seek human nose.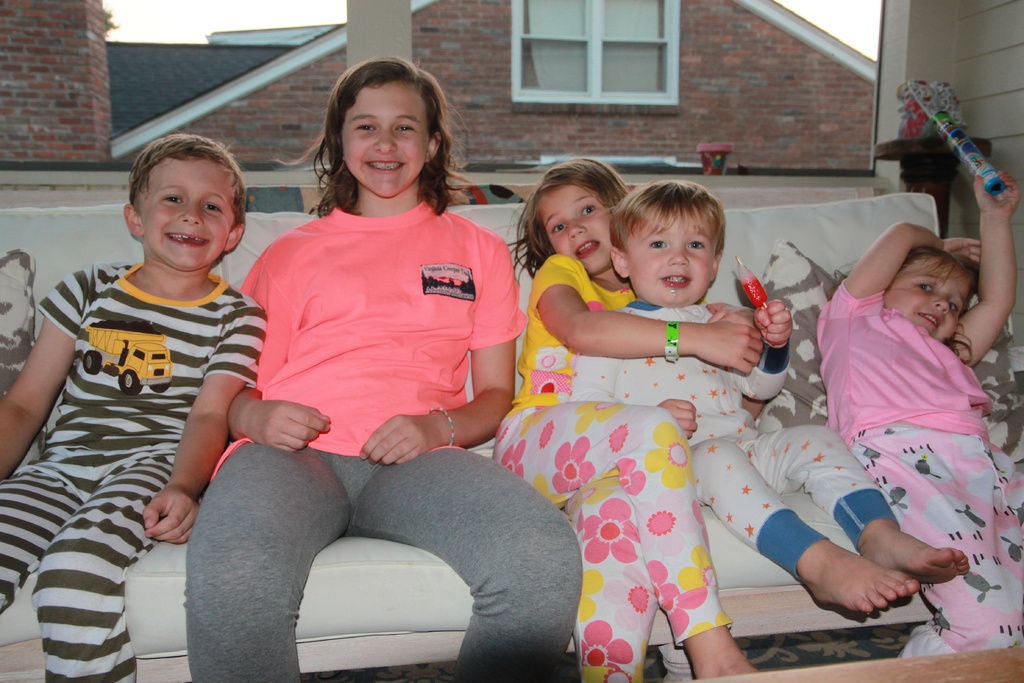
[565,214,585,236].
